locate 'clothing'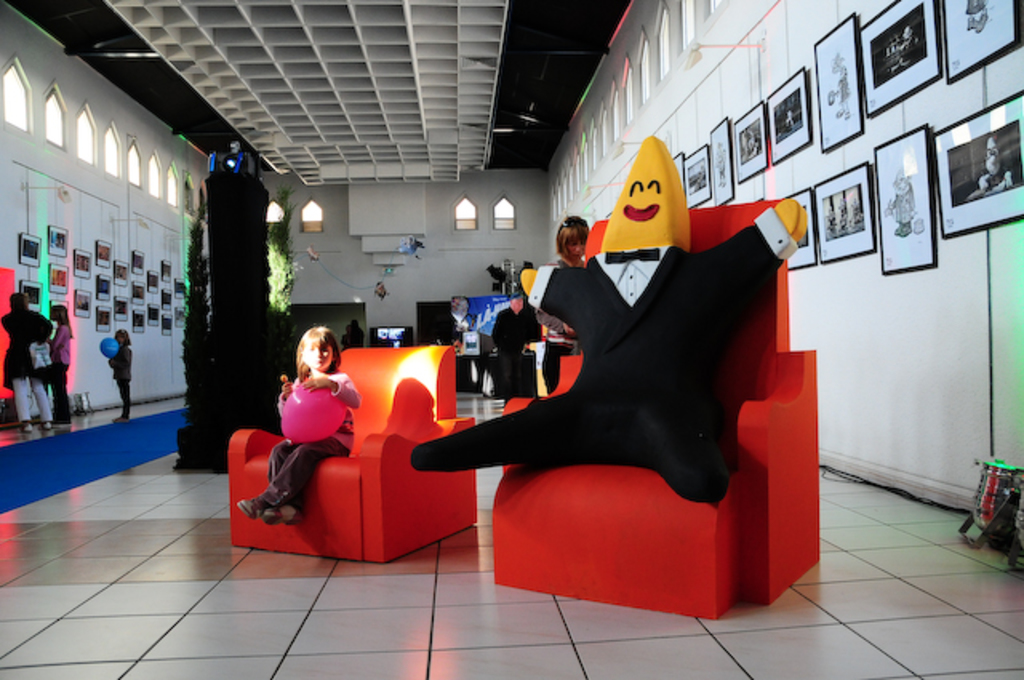
left=490, top=309, right=526, bottom=402
